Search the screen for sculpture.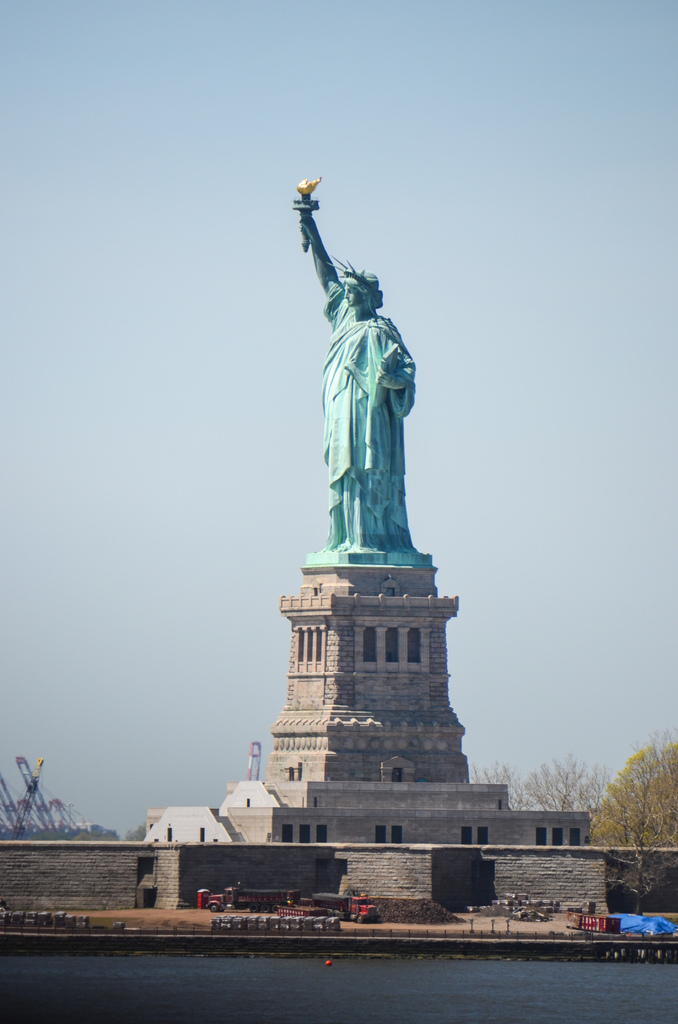
Found at BBox(287, 173, 443, 562).
